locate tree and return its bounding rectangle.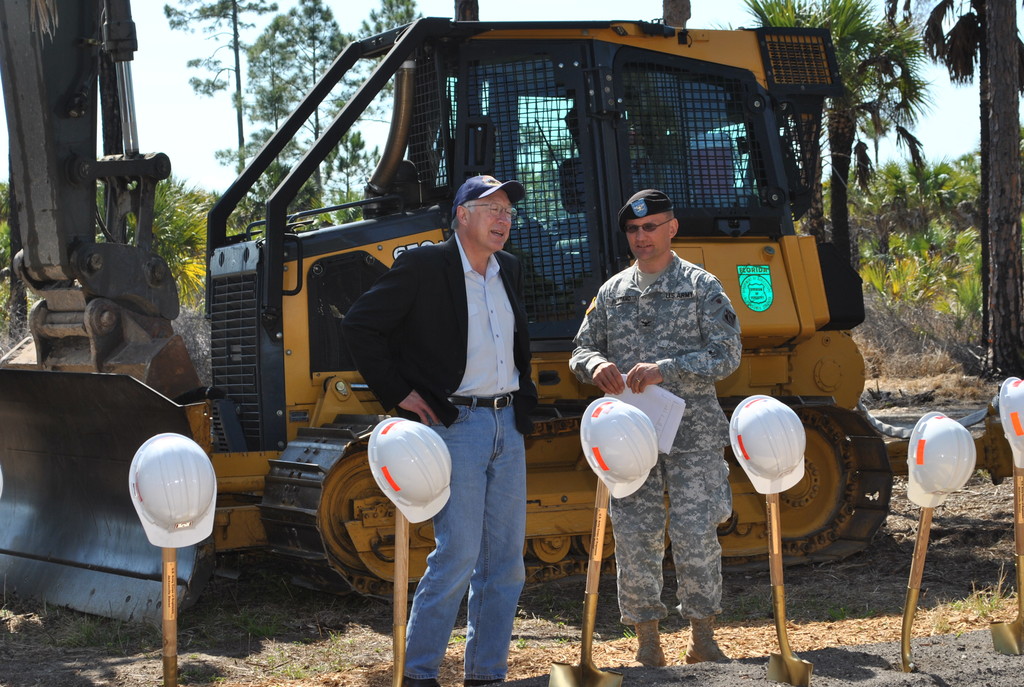
<region>922, 0, 1023, 377</region>.
